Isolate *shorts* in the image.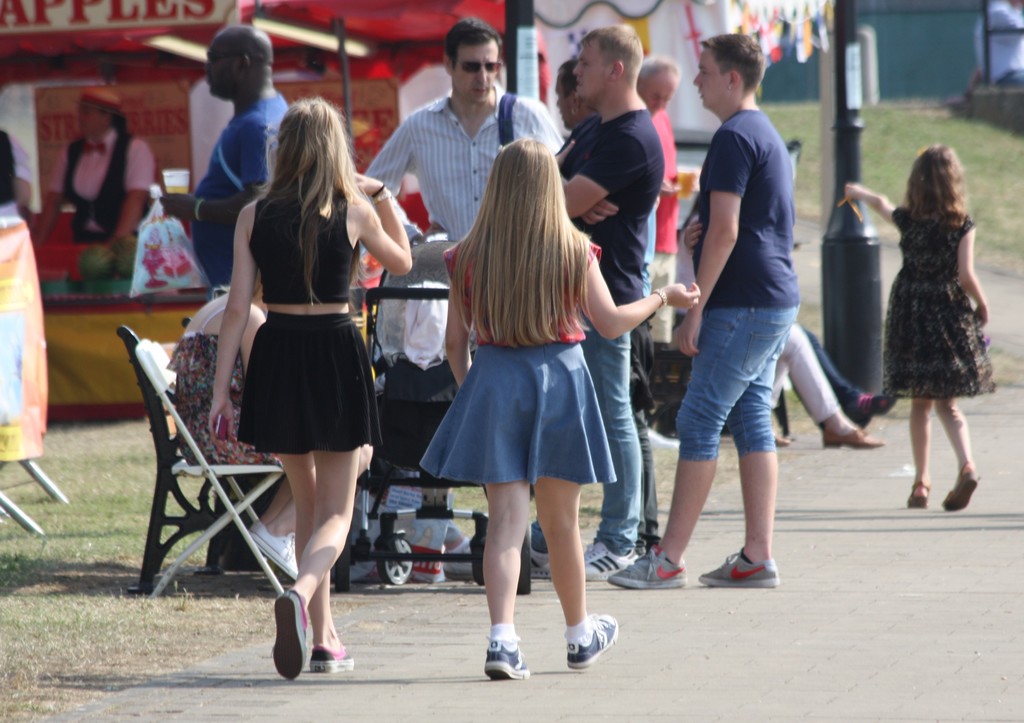
Isolated region: Rect(674, 305, 799, 461).
